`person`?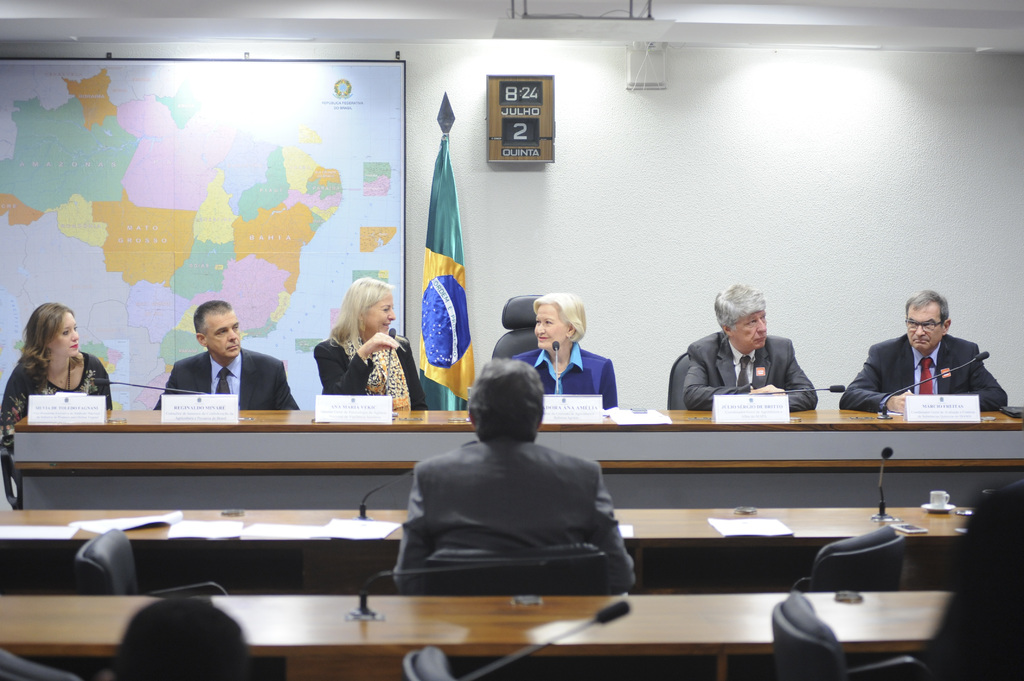
865, 285, 999, 432
